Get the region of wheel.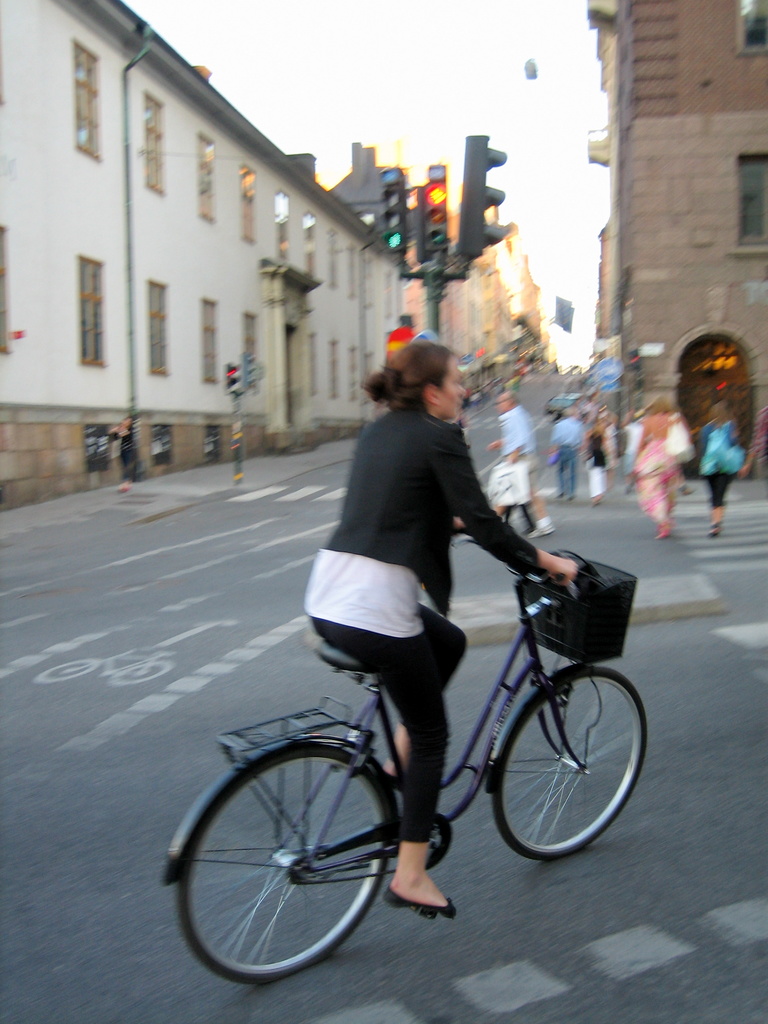
BBox(179, 753, 390, 984).
